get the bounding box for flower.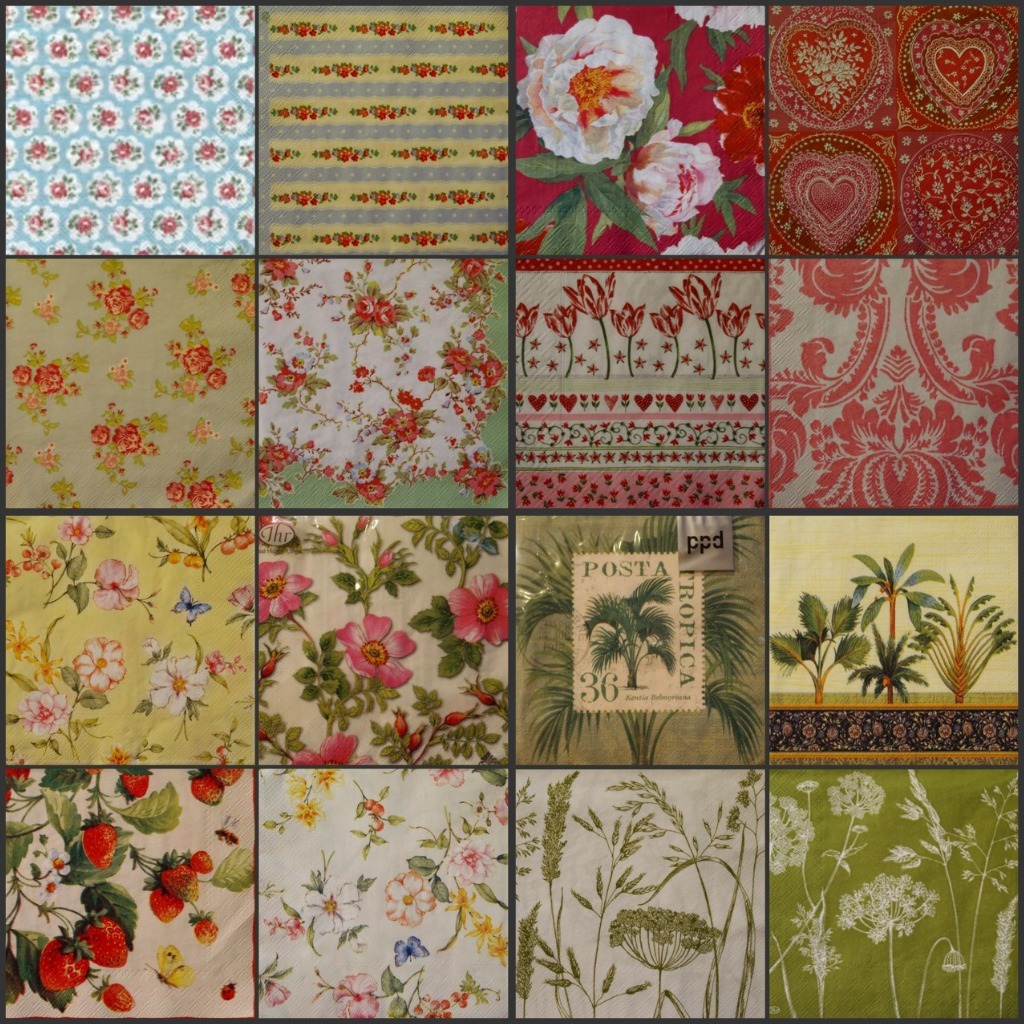
box=[983, 894, 1018, 995].
